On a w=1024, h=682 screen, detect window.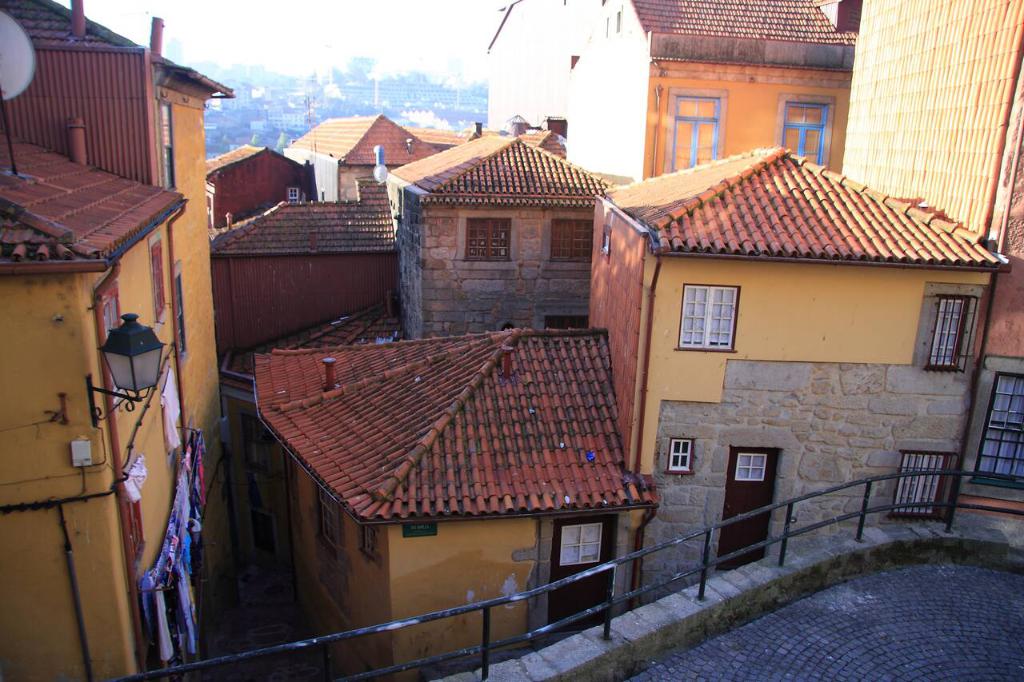
crop(464, 213, 509, 260).
